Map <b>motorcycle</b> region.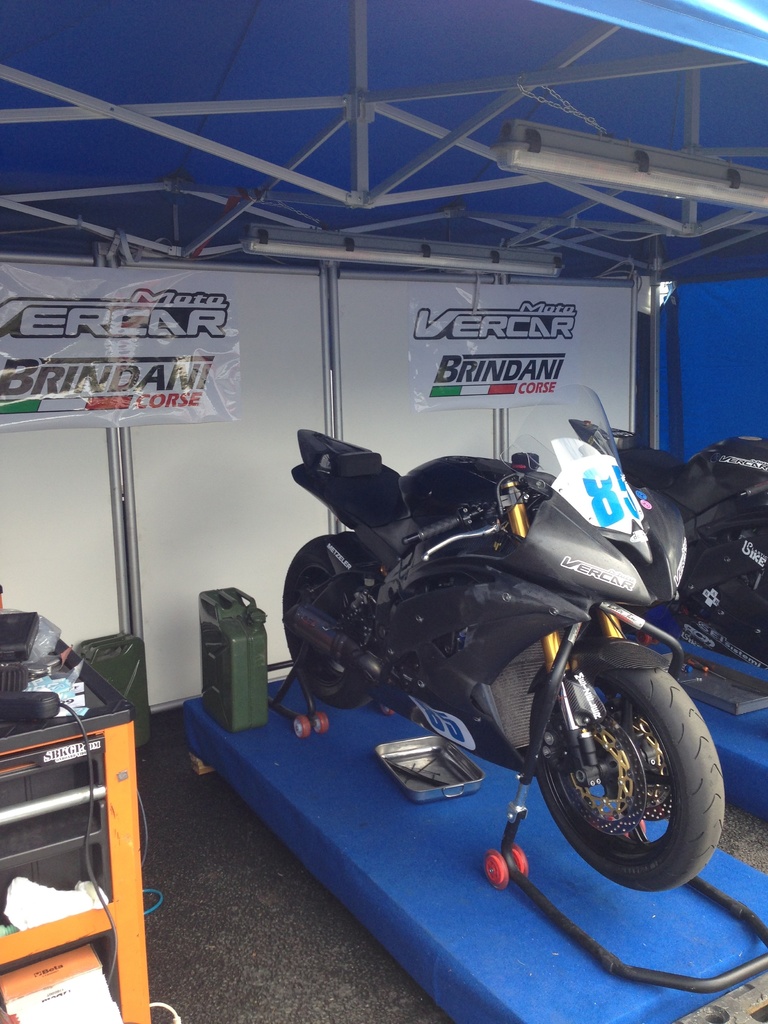
Mapped to {"left": 253, "top": 422, "right": 722, "bottom": 883}.
